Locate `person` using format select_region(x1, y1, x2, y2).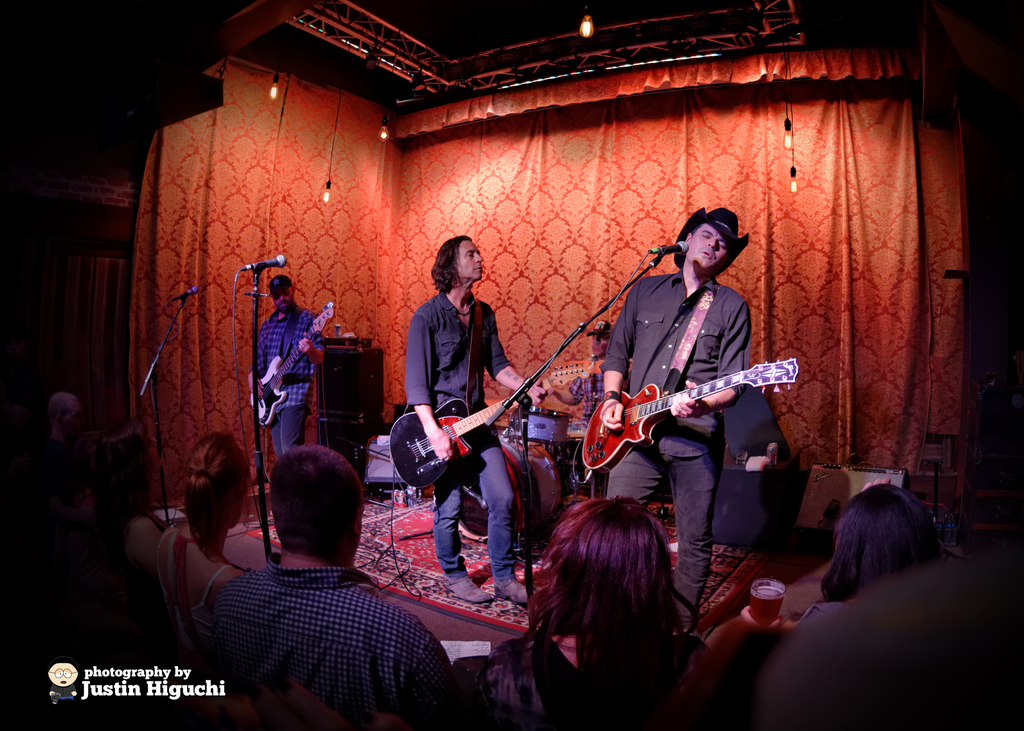
select_region(548, 321, 633, 418).
